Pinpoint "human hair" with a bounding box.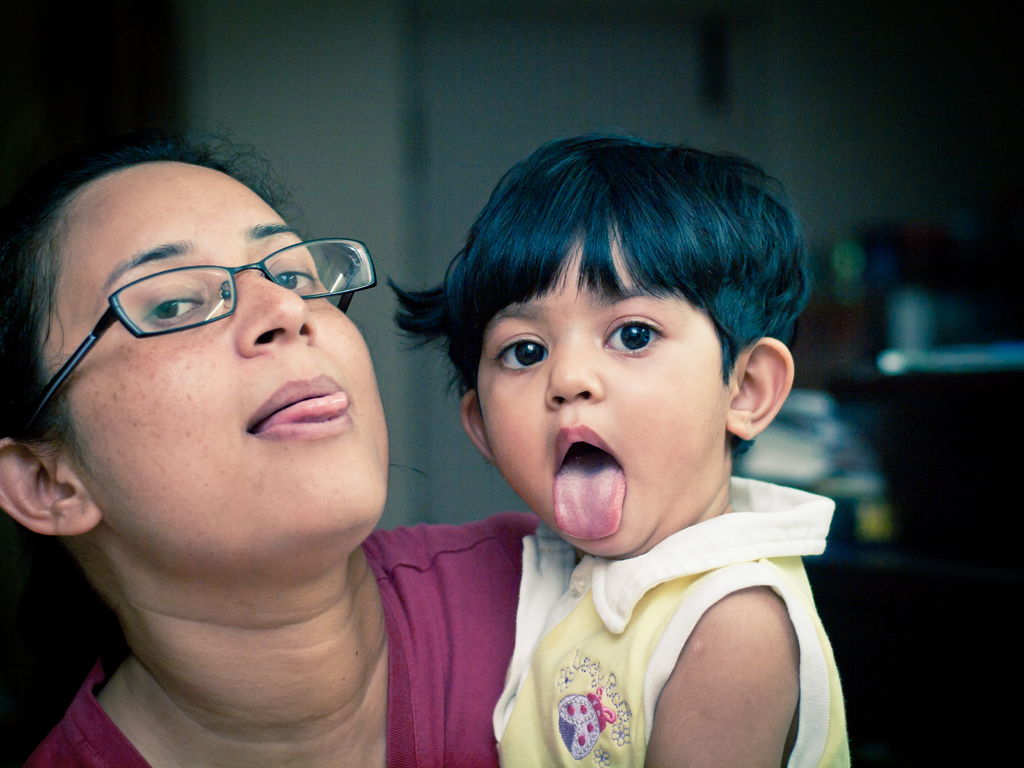
rect(0, 114, 317, 472).
